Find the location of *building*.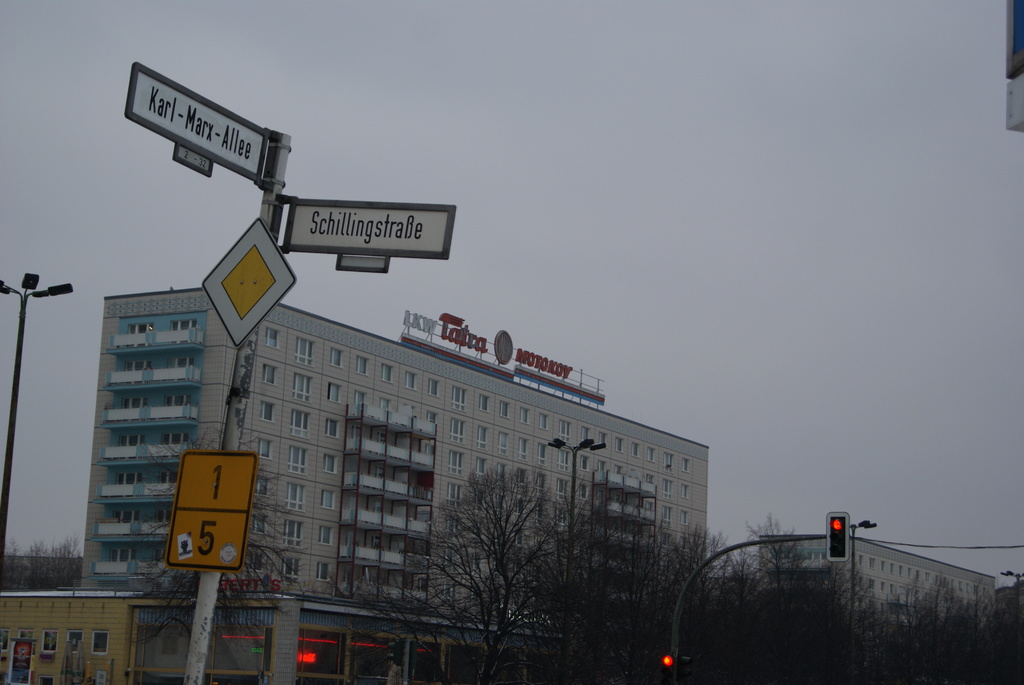
Location: l=80, t=297, r=705, b=684.
